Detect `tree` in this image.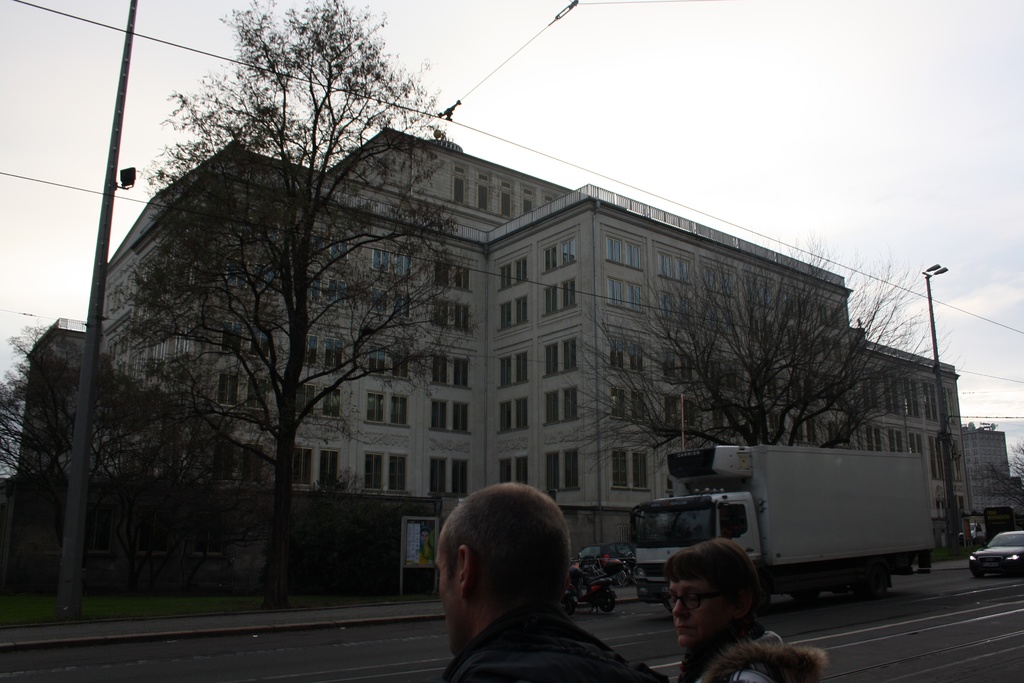
Detection: <region>106, 55, 425, 621</region>.
